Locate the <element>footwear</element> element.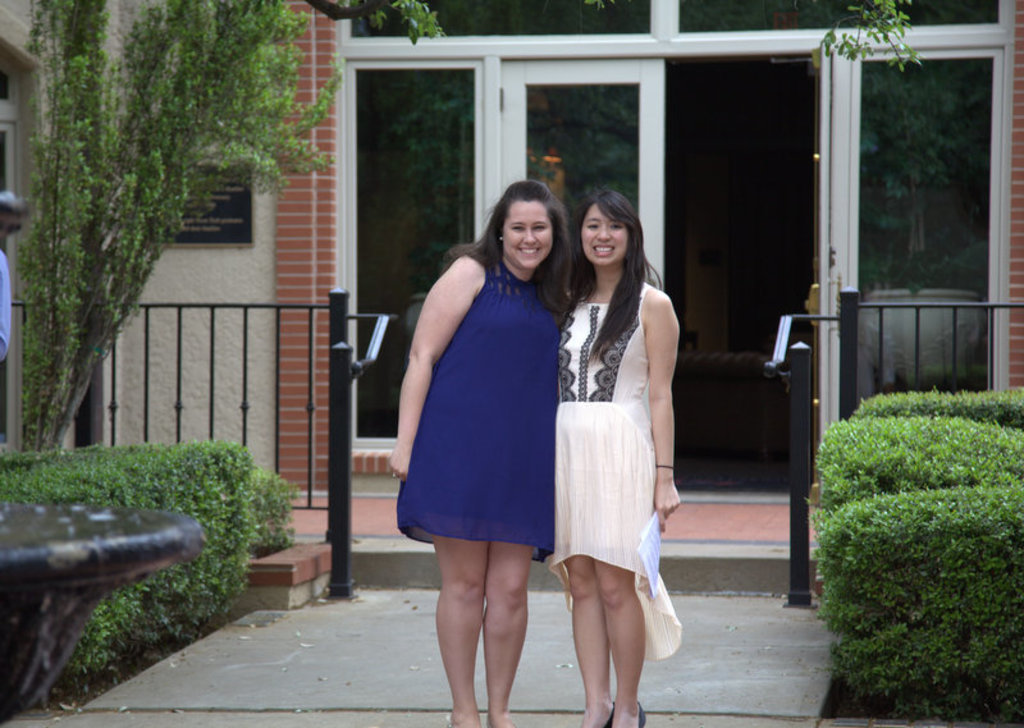
Element bbox: (left=611, top=700, right=649, bottom=727).
